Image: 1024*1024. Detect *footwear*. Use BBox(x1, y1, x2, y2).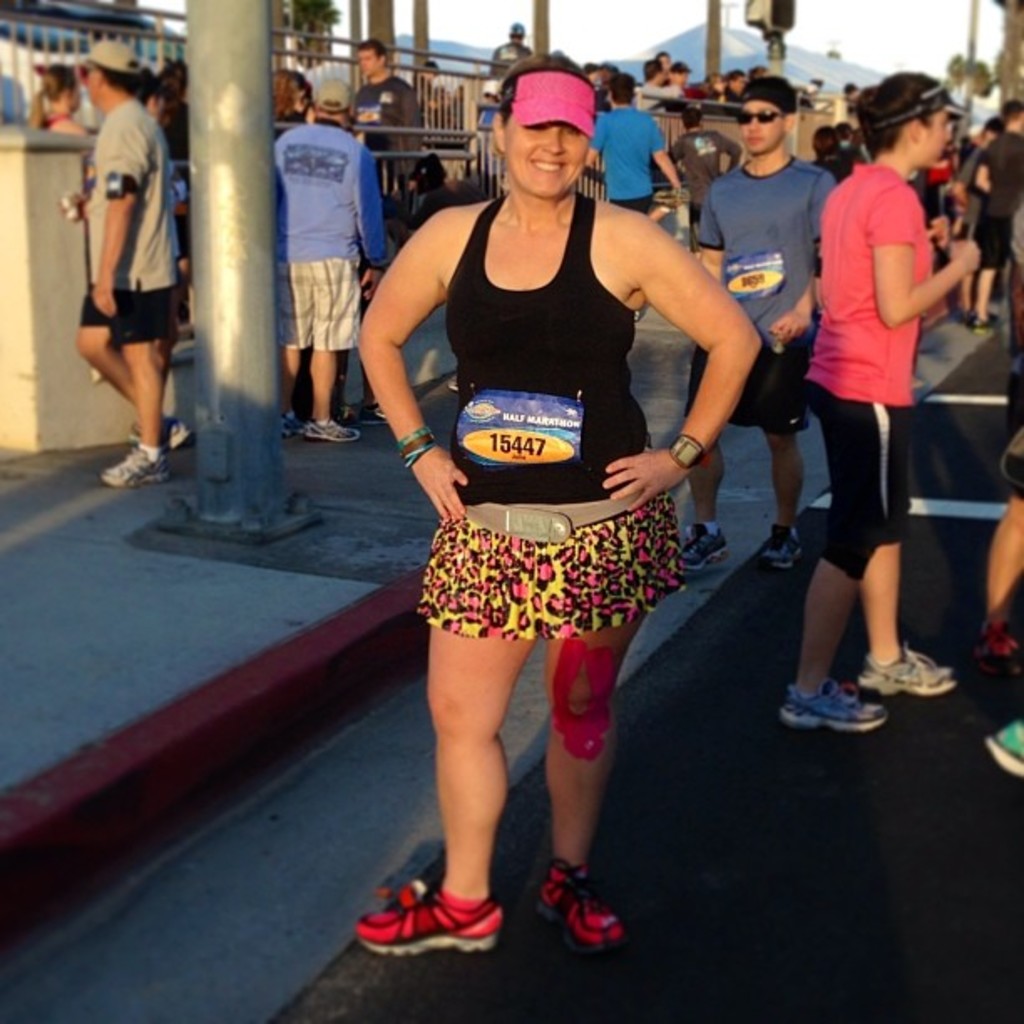
BBox(679, 524, 726, 577).
